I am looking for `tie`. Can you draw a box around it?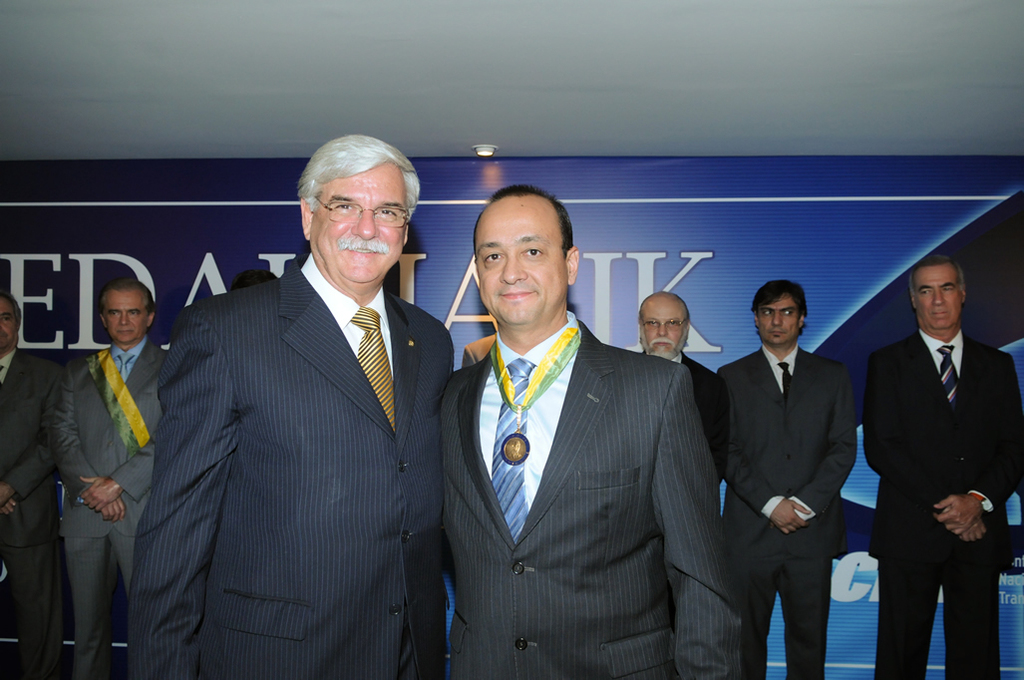
Sure, the bounding box is locate(119, 349, 139, 378).
